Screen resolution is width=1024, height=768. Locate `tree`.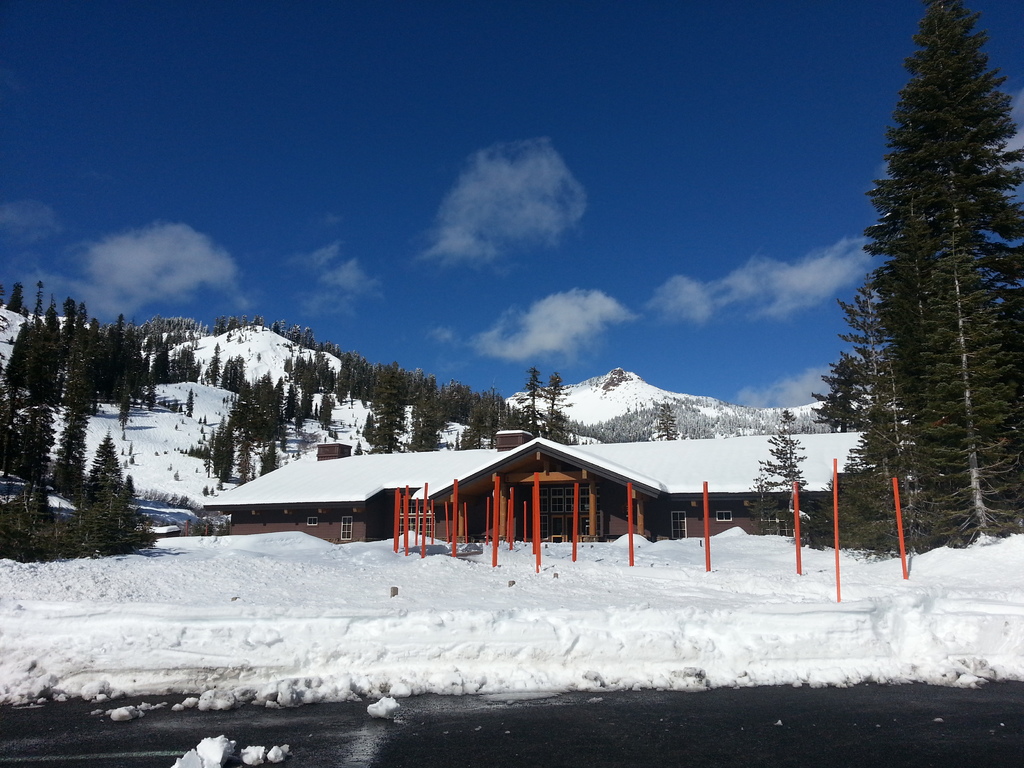
BBox(0, 390, 26, 477).
